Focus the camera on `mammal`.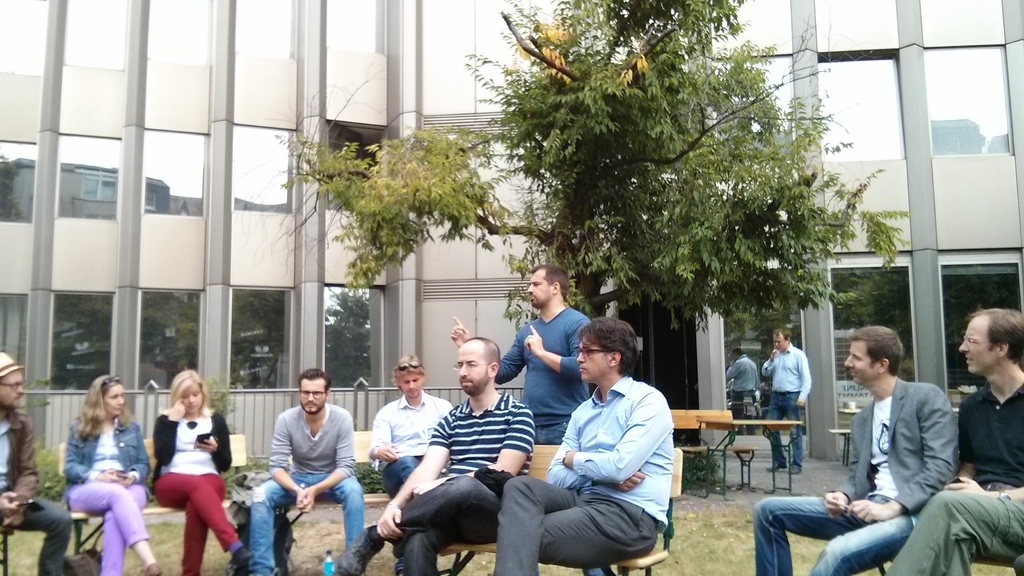
Focus region: x1=248, y1=368, x2=367, y2=575.
